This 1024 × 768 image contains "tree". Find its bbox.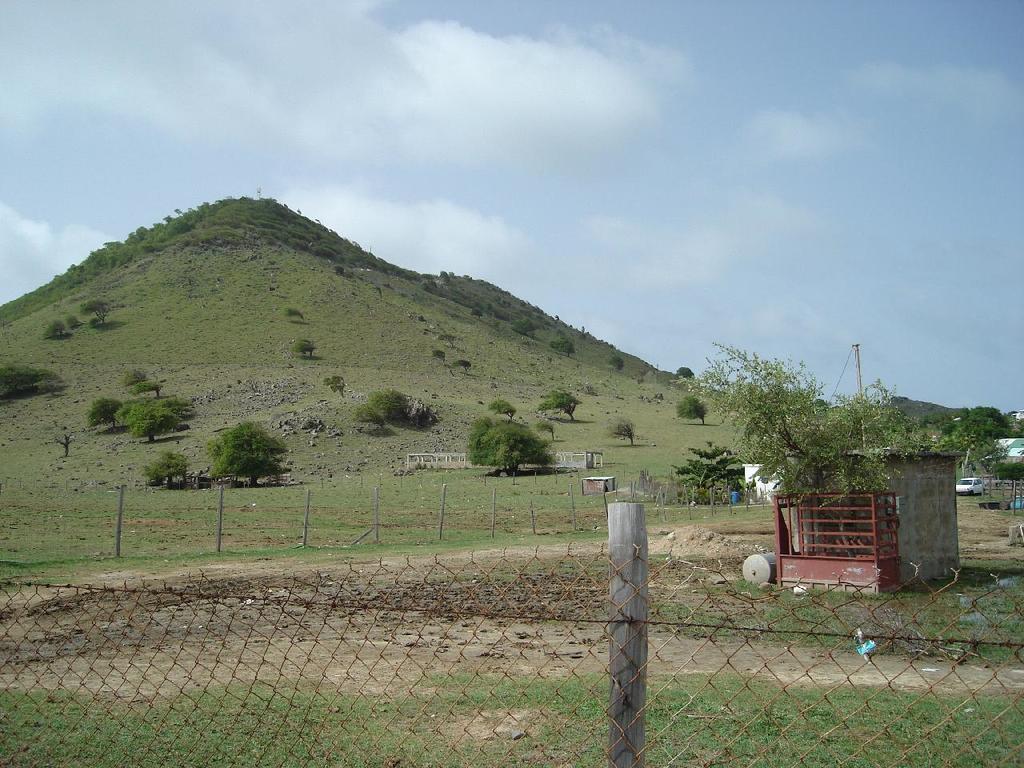
box(550, 338, 574, 356).
